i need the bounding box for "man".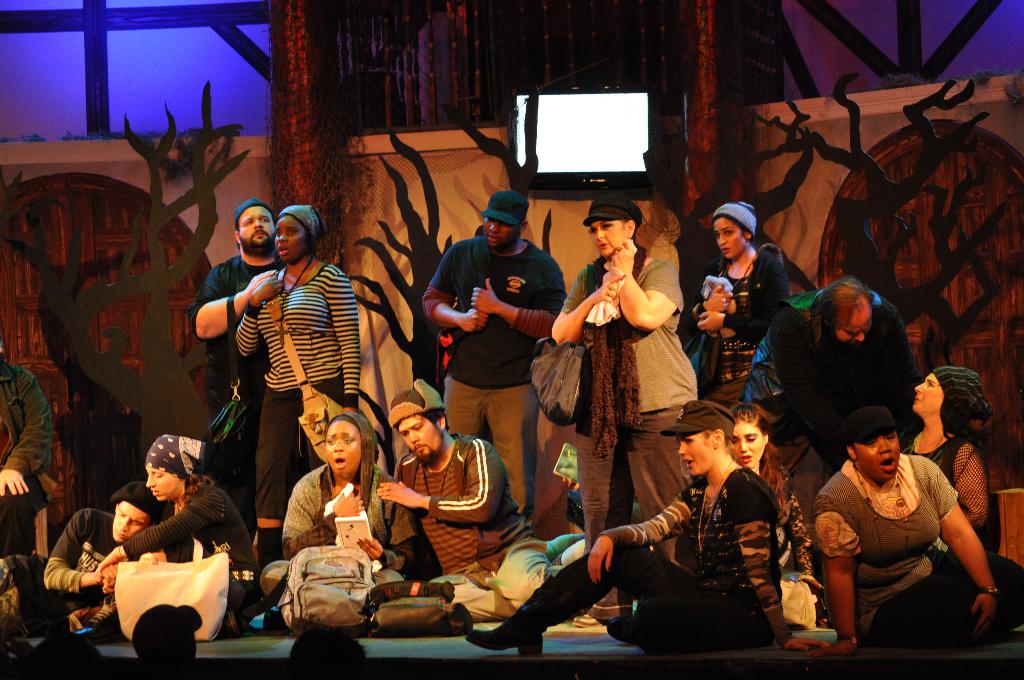
Here it is: region(188, 198, 287, 539).
